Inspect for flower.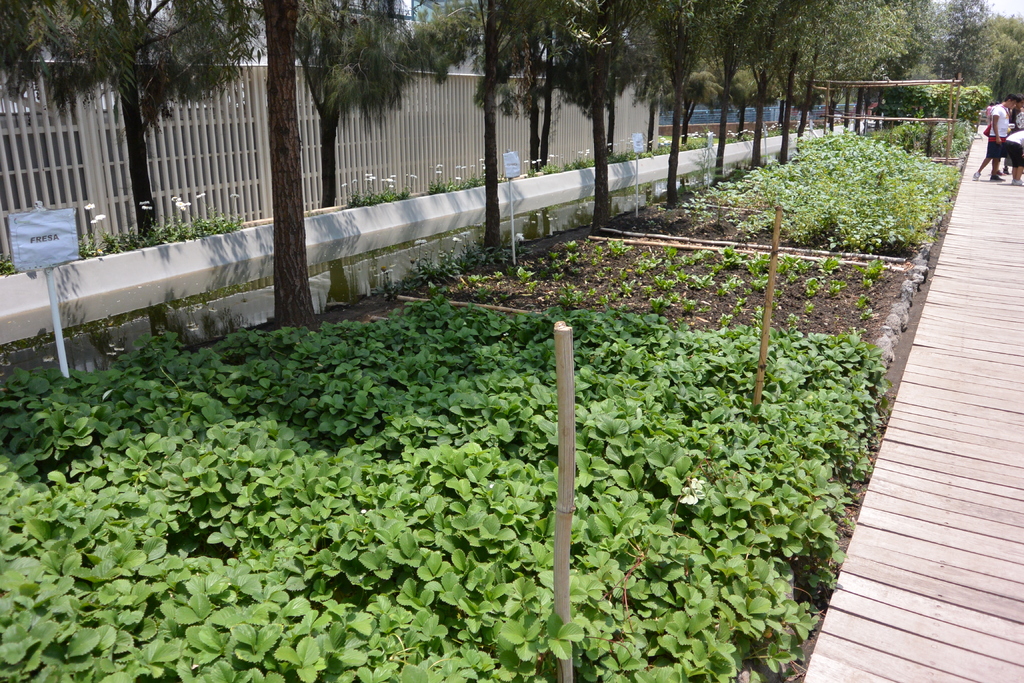
Inspection: {"x1": 229, "y1": 190, "x2": 240, "y2": 198}.
